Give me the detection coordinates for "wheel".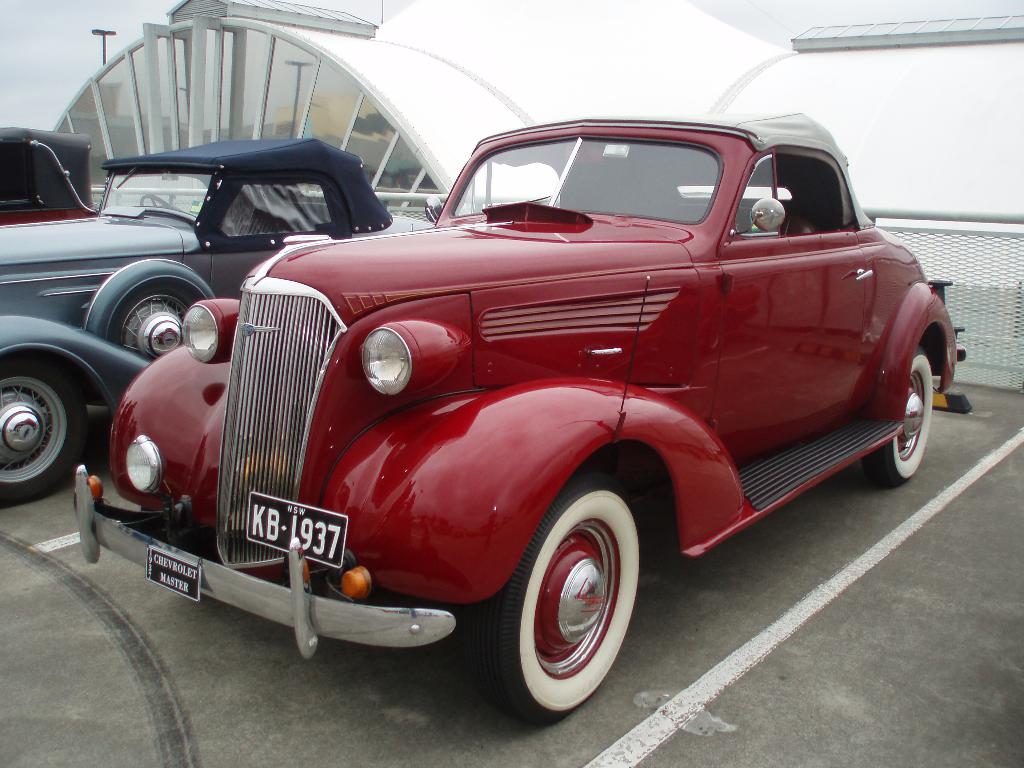
region(0, 355, 88, 508).
